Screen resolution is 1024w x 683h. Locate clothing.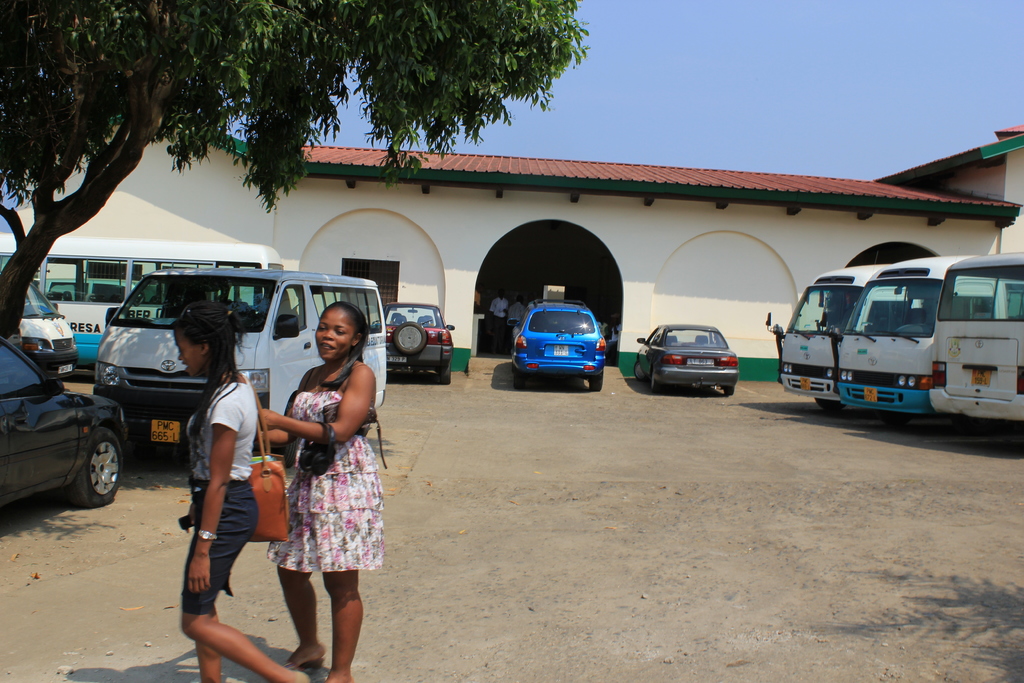
locate(266, 362, 382, 572).
